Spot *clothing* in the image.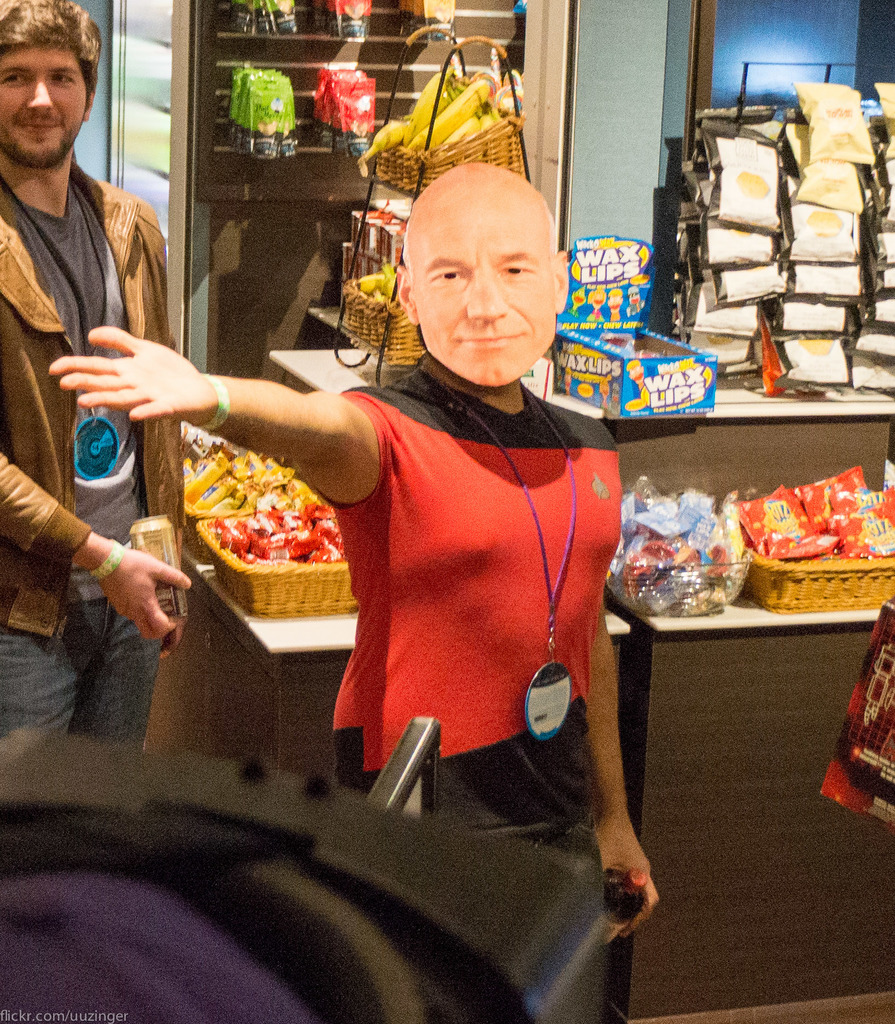
*clothing* found at (0, 152, 225, 765).
